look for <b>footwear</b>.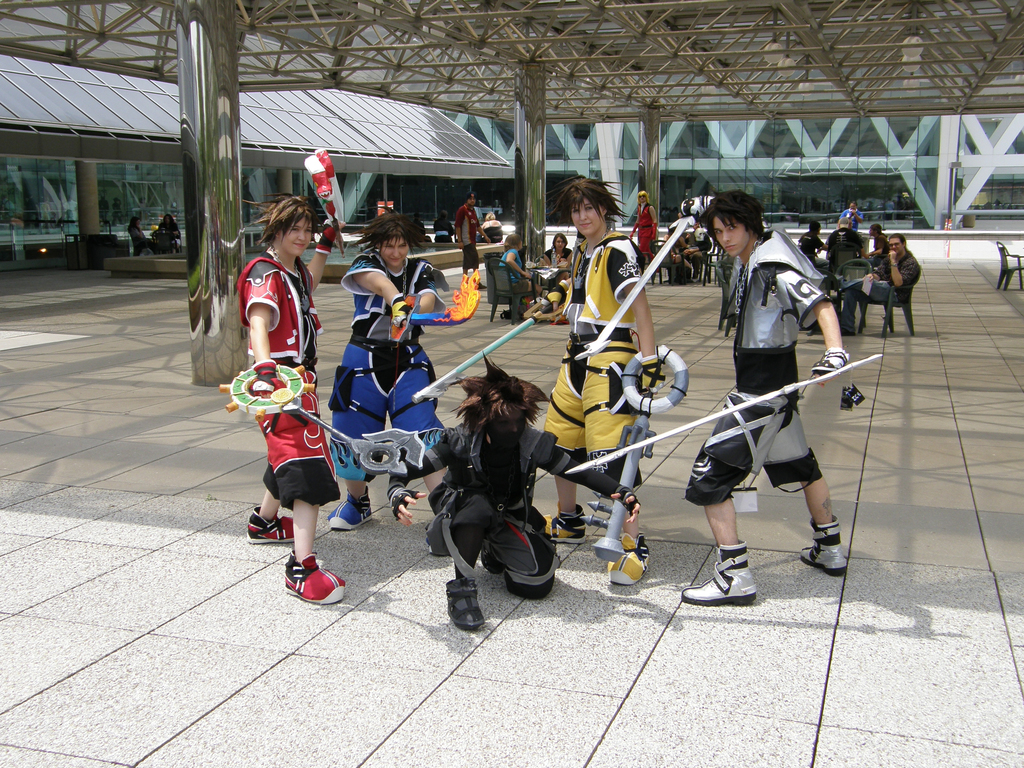
Found: {"left": 445, "top": 578, "right": 484, "bottom": 627}.
